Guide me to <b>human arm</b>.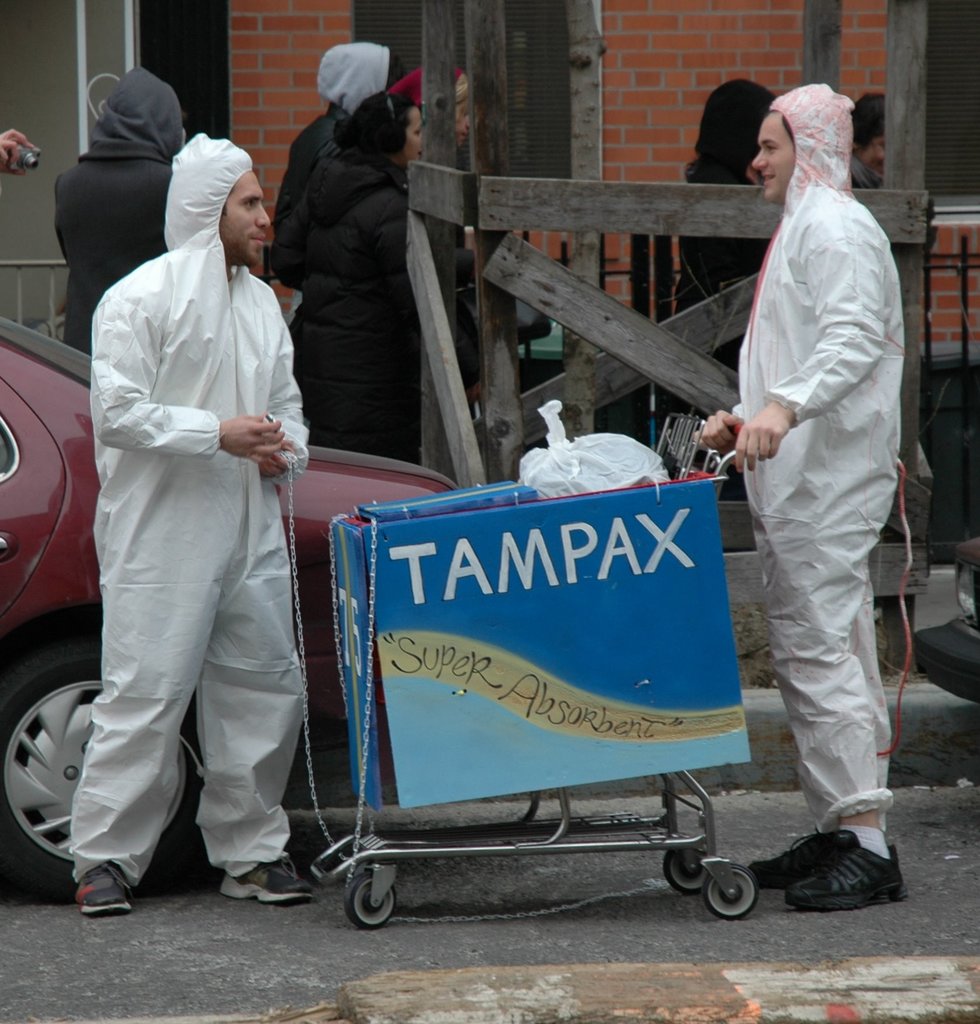
Guidance: (0,124,44,176).
